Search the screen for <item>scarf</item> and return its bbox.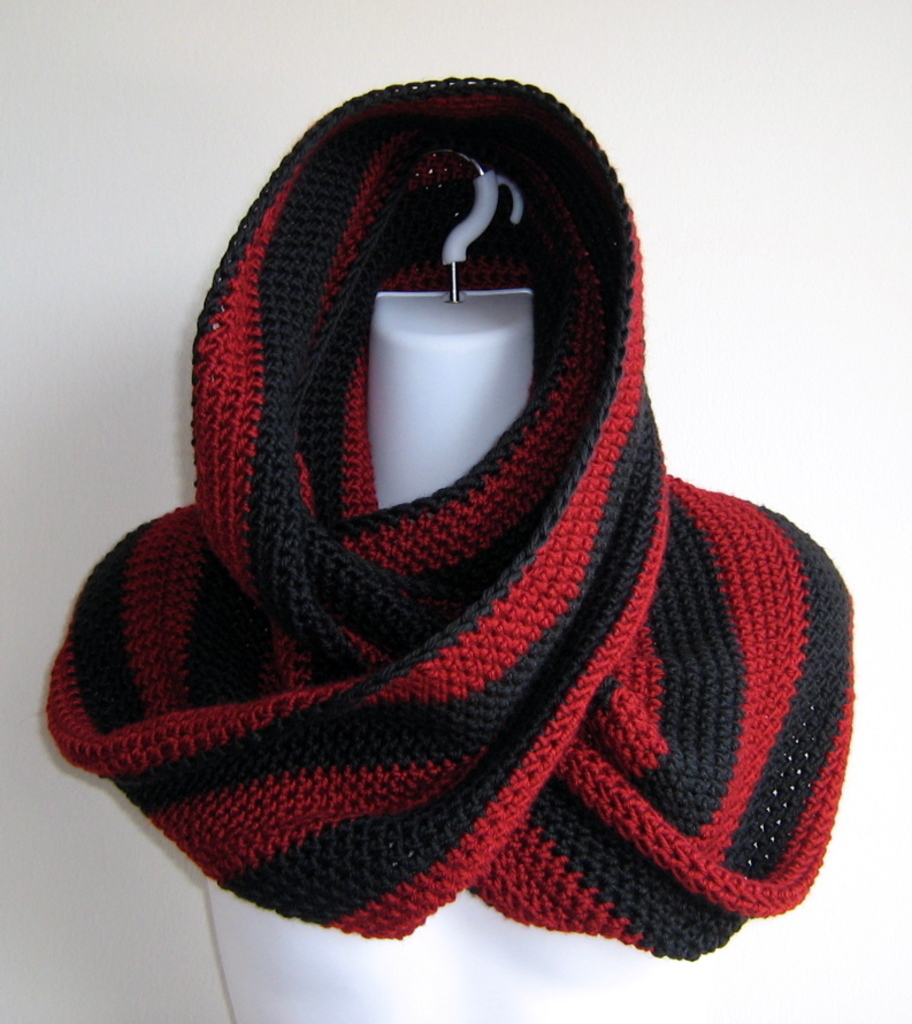
Found: <bbox>52, 77, 858, 966</bbox>.
